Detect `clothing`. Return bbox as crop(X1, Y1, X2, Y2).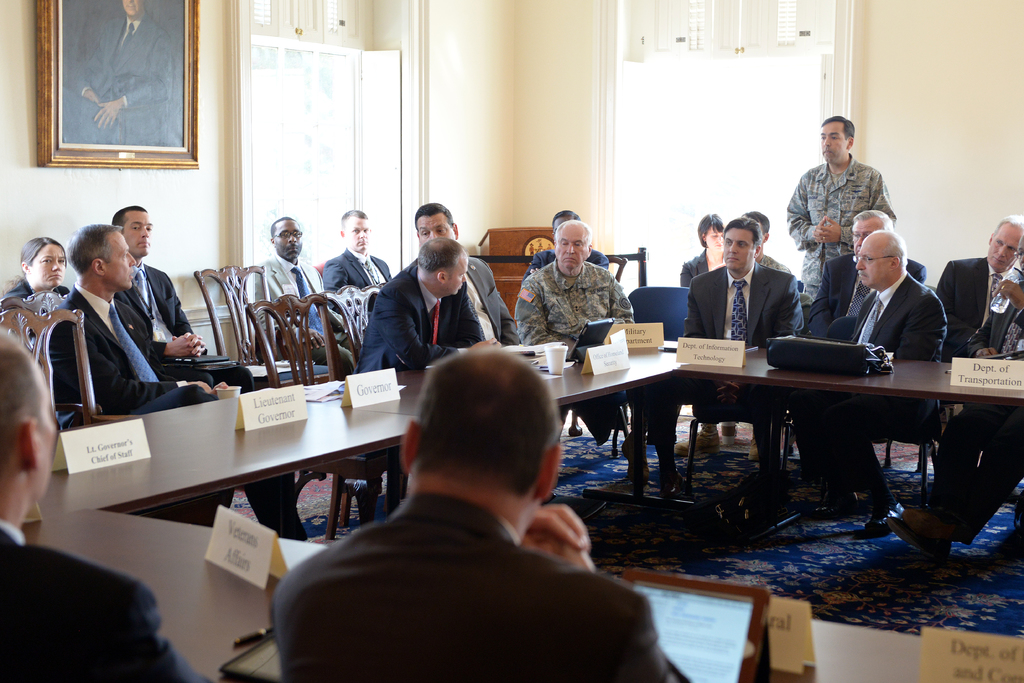
crop(44, 283, 220, 432).
